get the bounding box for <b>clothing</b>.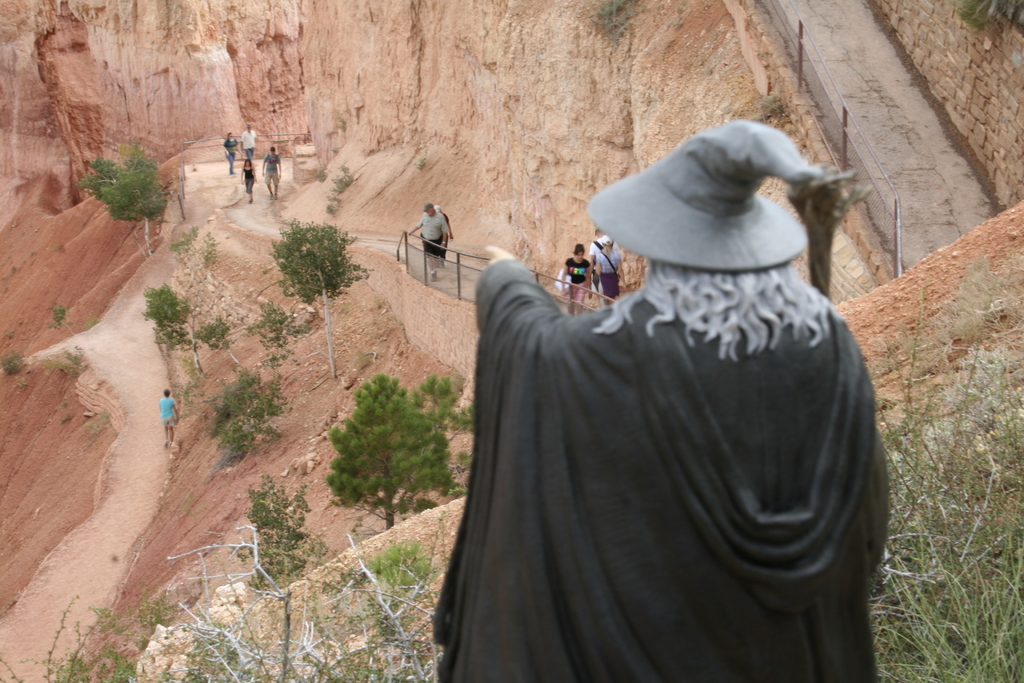
260,156,282,188.
